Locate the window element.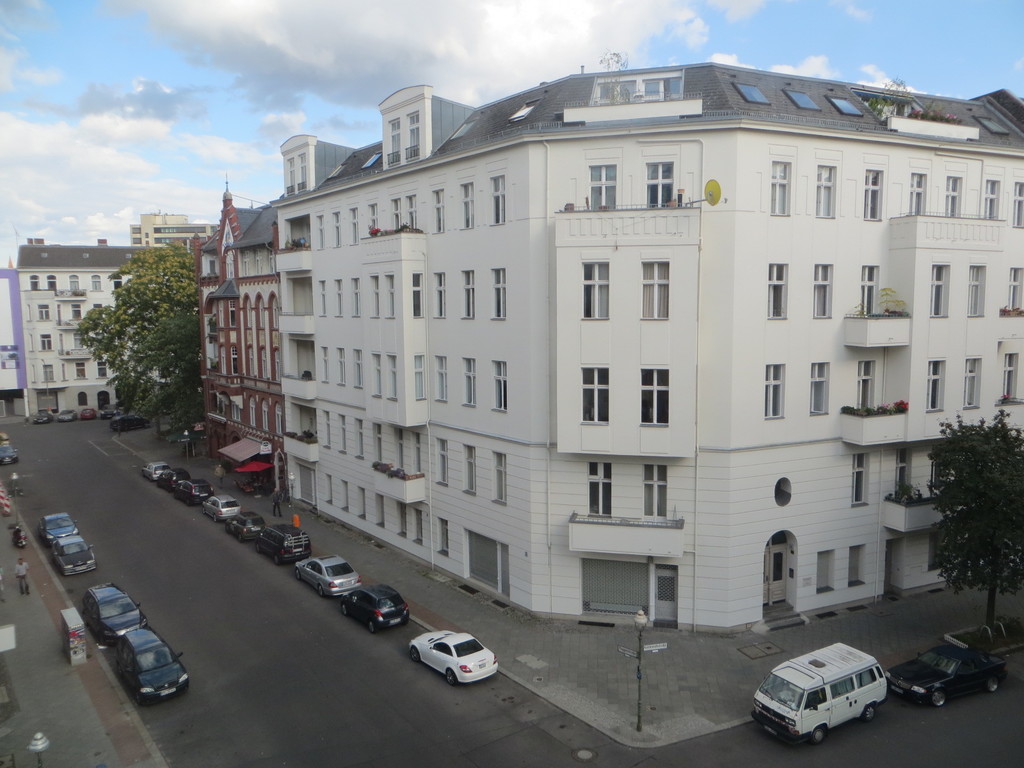
Element bbox: bbox(580, 367, 609, 424).
